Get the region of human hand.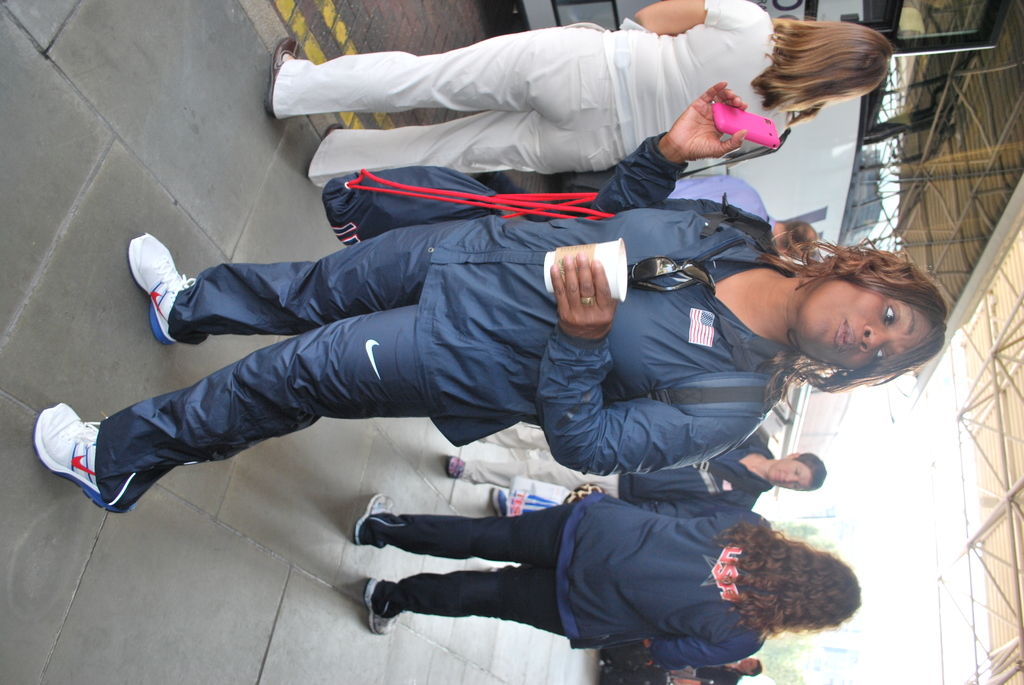
box=[547, 251, 620, 345].
